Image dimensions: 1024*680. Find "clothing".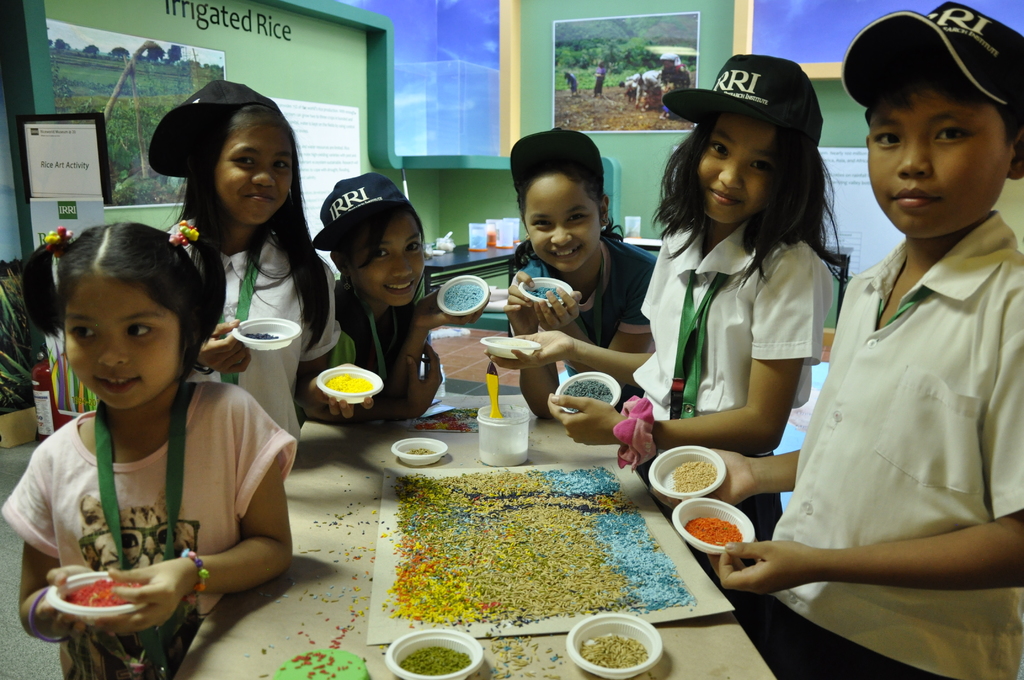
l=770, t=209, r=1023, b=679.
